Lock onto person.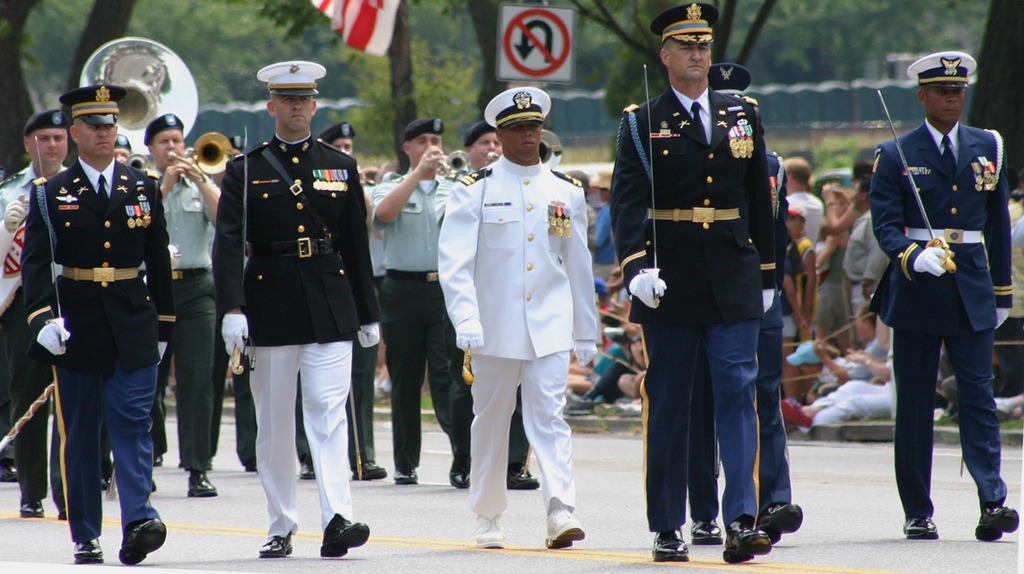
Locked: pyautogui.locateOnScreen(611, 3, 779, 571).
